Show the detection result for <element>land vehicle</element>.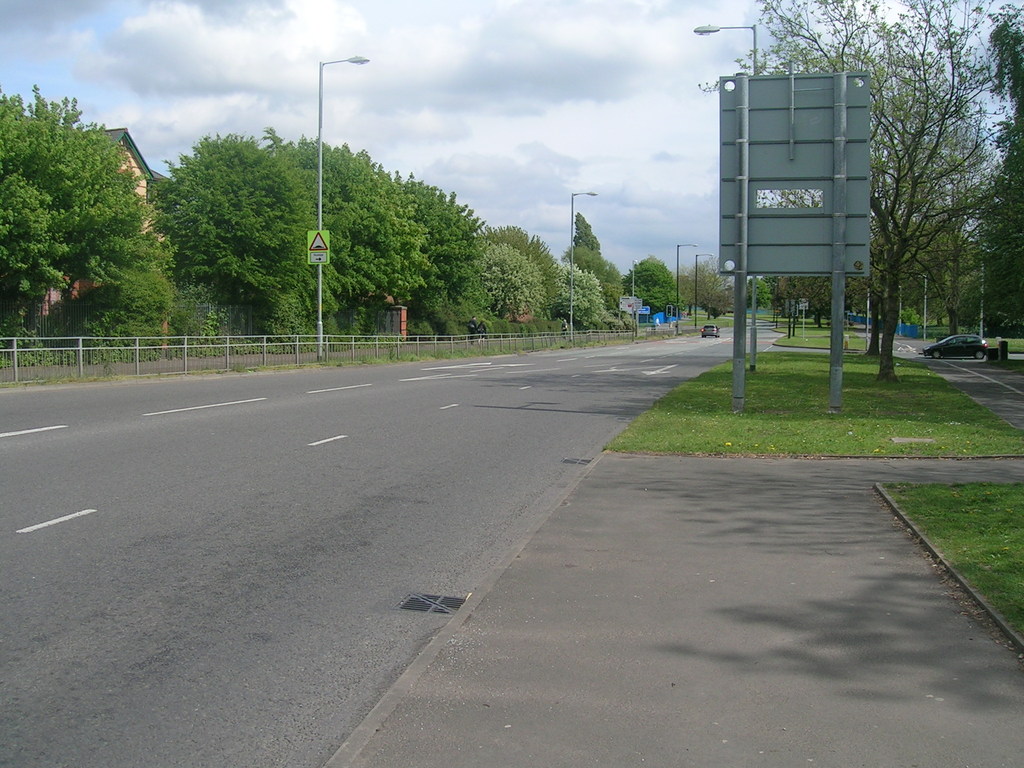
detection(701, 325, 717, 335).
